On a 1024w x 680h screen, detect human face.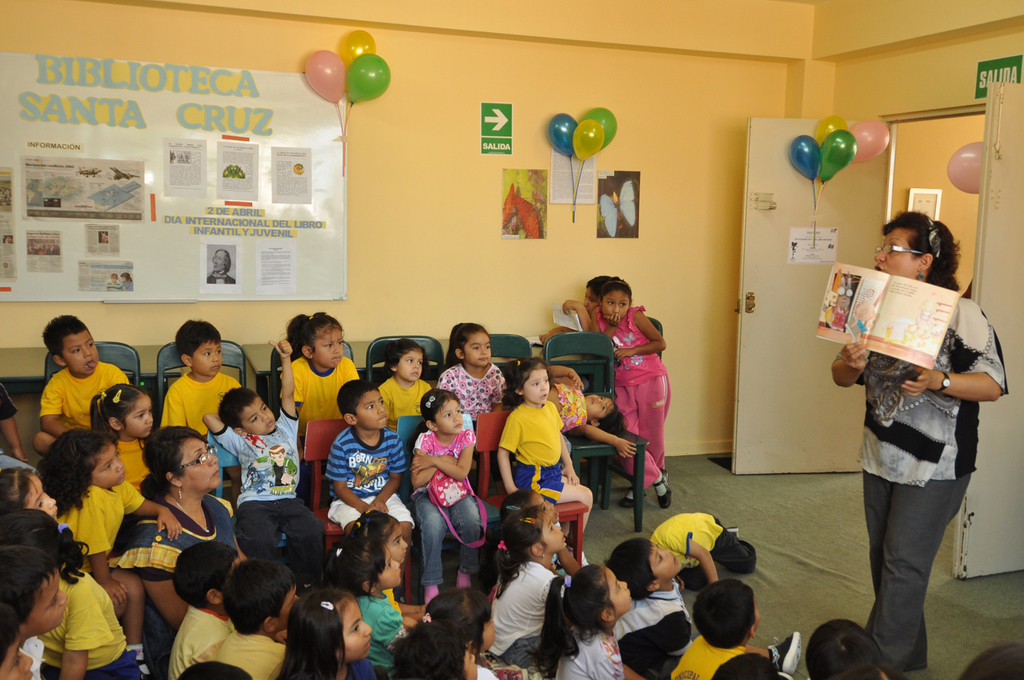
0:642:39:679.
